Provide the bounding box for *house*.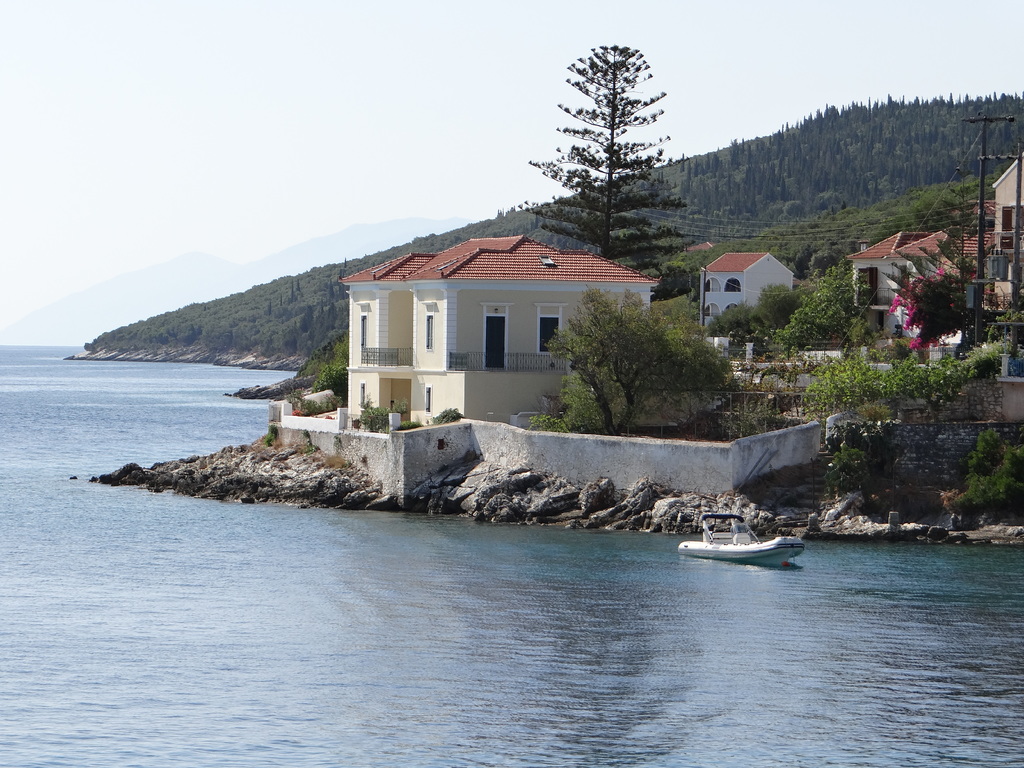
locate(906, 229, 958, 352).
